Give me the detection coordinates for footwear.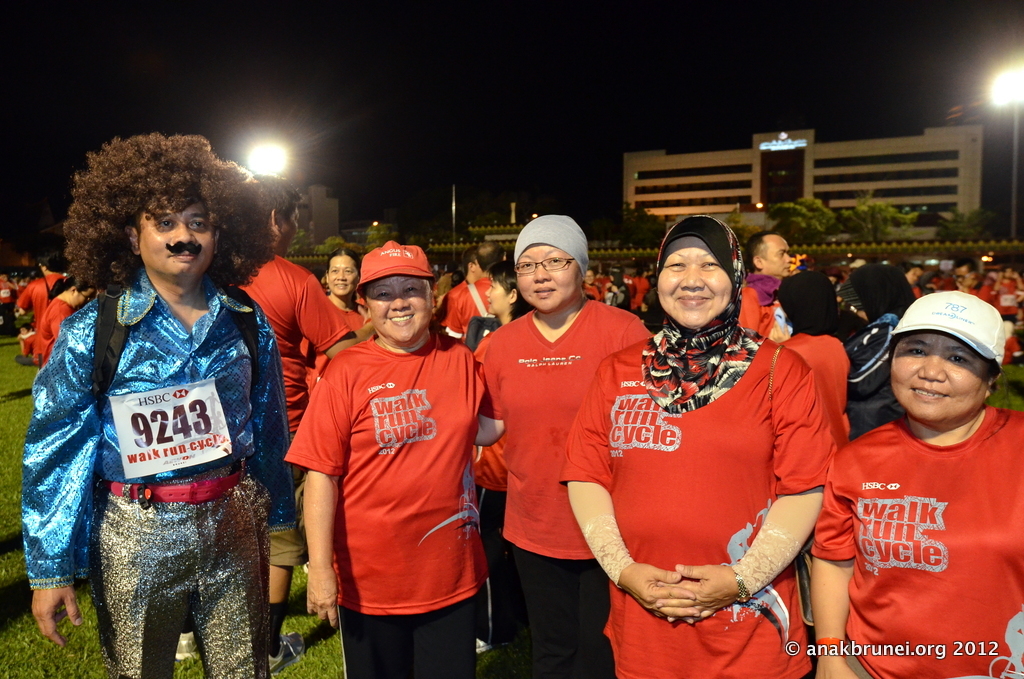
detection(172, 626, 194, 663).
